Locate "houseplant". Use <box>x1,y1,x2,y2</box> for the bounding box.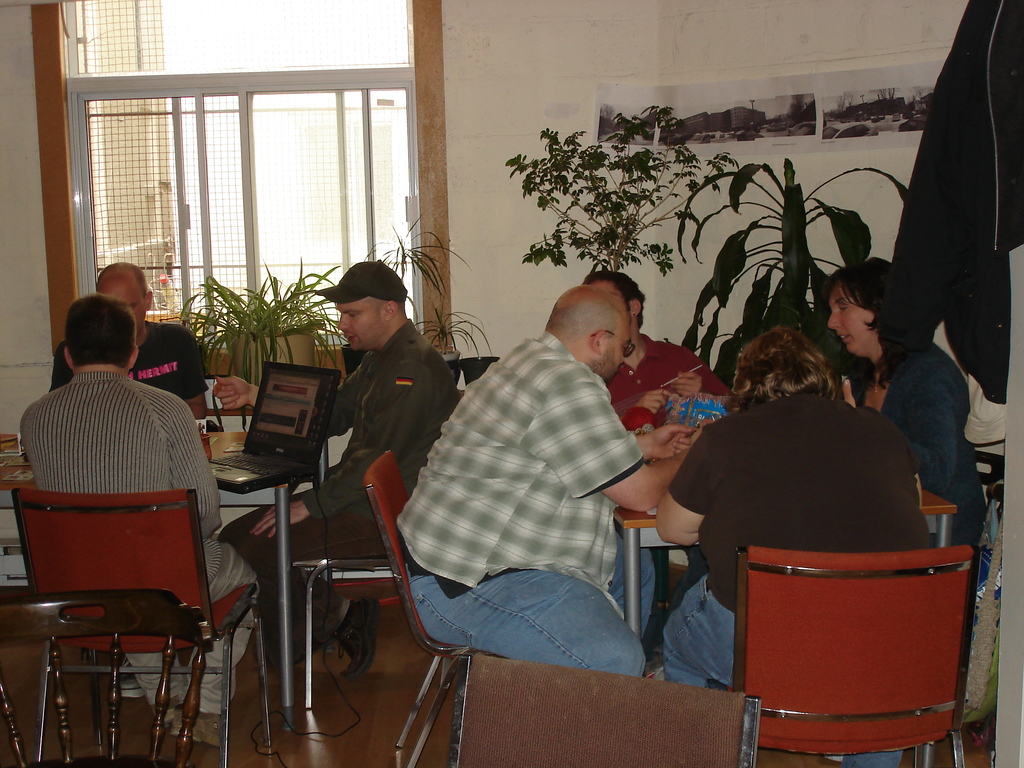
<box>684,152,928,415</box>.
